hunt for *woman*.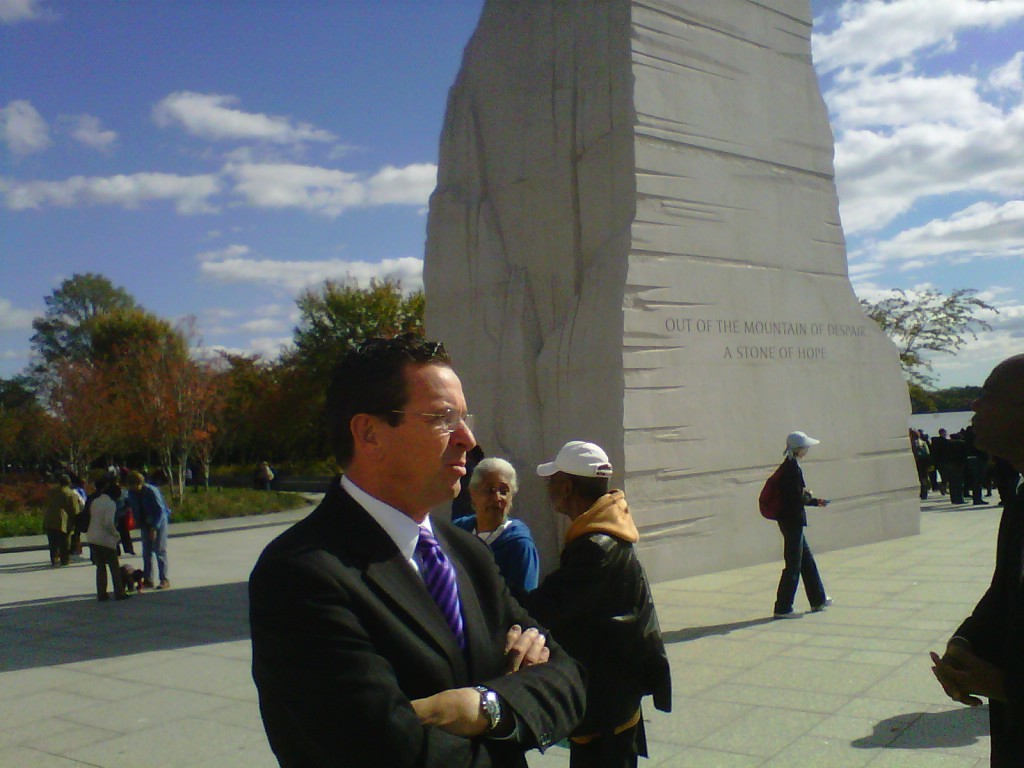
Hunted down at locate(85, 487, 128, 602).
